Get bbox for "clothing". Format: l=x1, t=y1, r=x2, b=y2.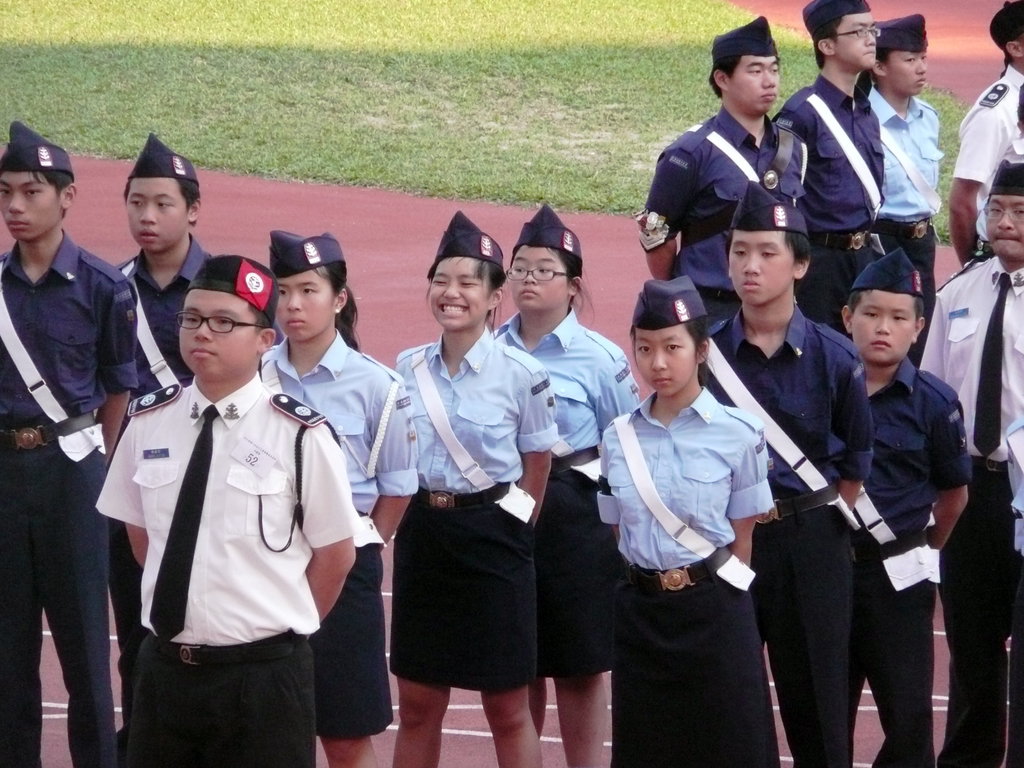
l=132, t=230, r=235, b=409.
